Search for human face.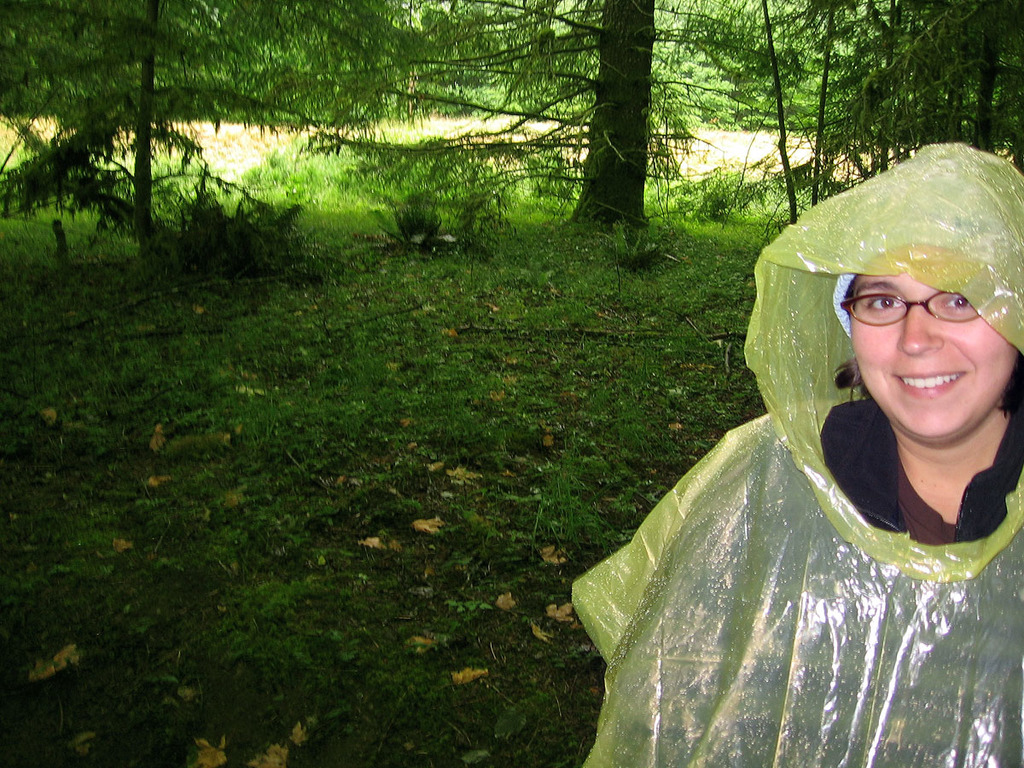
Found at pyautogui.locateOnScreen(839, 244, 1011, 439).
